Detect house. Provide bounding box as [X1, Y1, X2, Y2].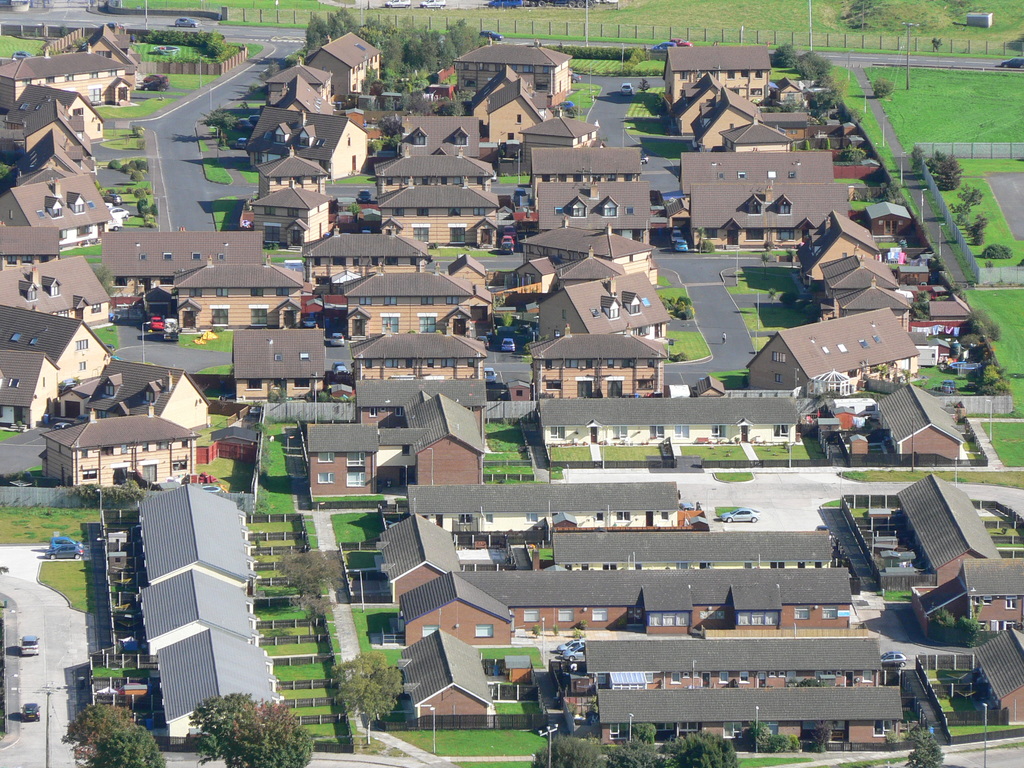
[394, 187, 493, 246].
